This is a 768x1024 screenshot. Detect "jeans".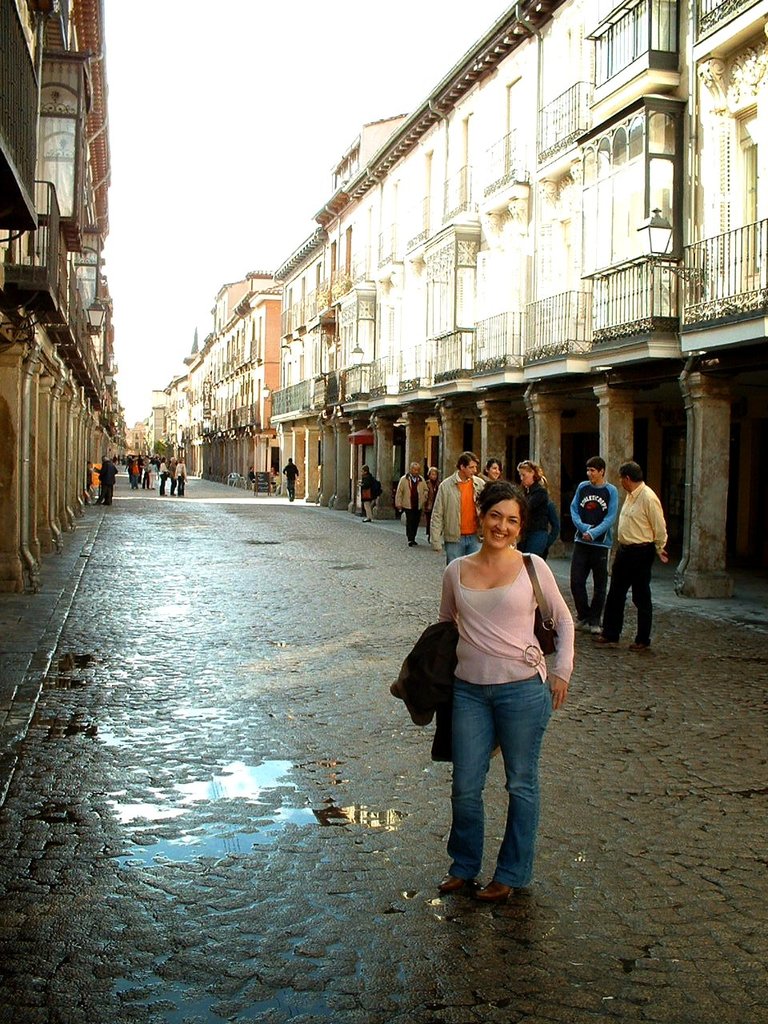
x1=569 y1=547 x2=609 y2=618.
